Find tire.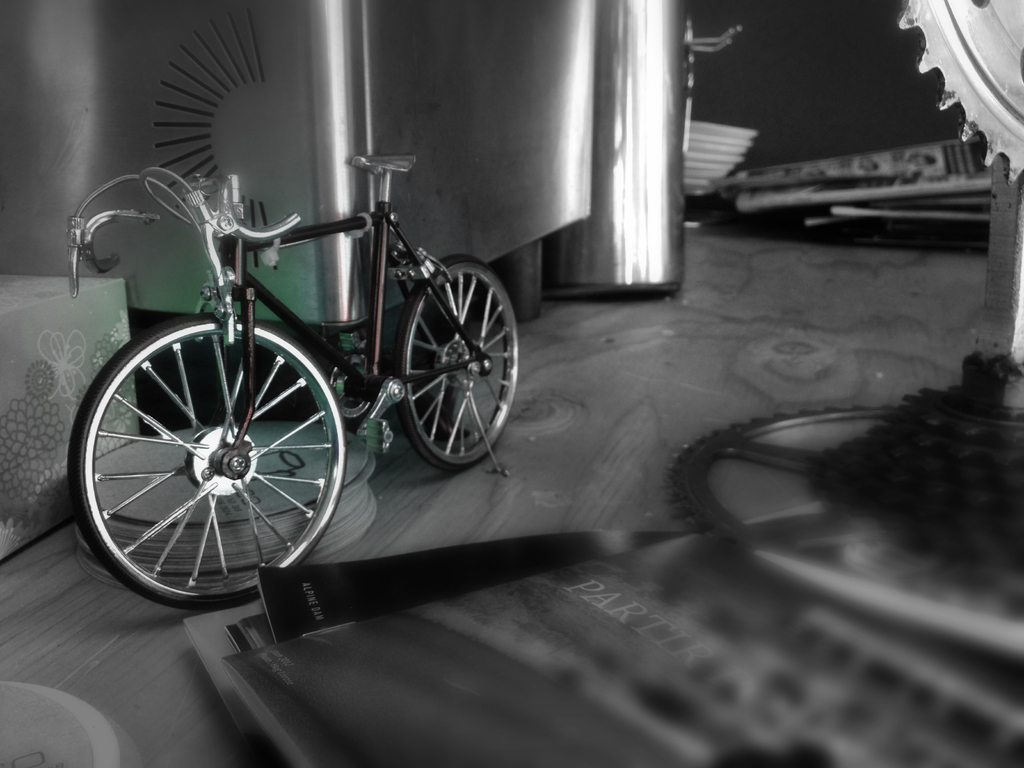
BBox(365, 257, 514, 464).
